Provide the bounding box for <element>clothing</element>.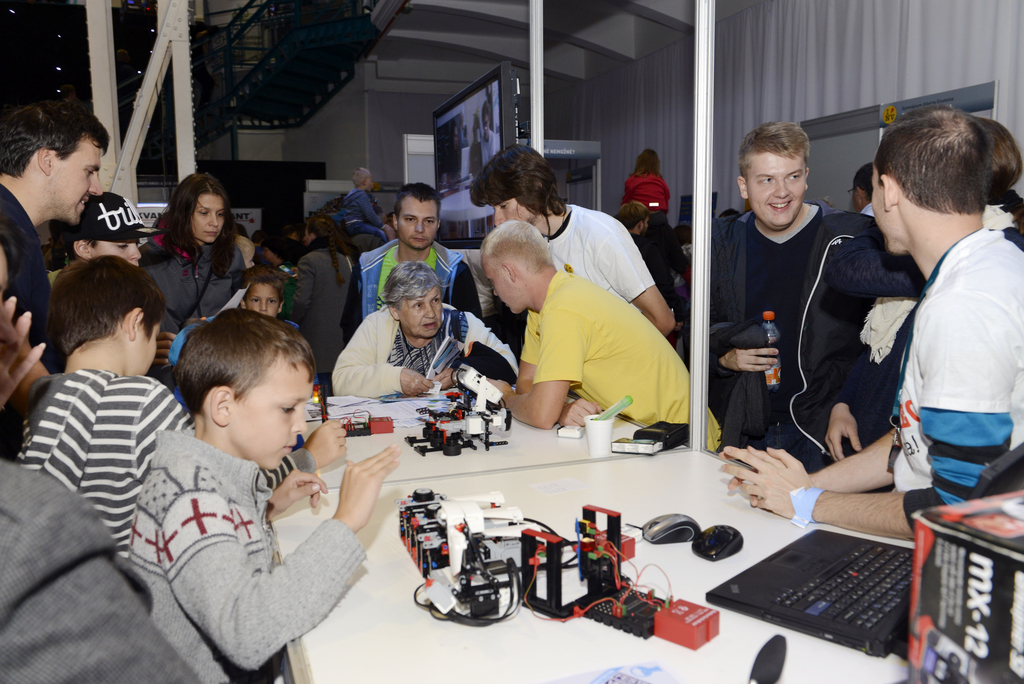
bbox=[543, 204, 655, 309].
